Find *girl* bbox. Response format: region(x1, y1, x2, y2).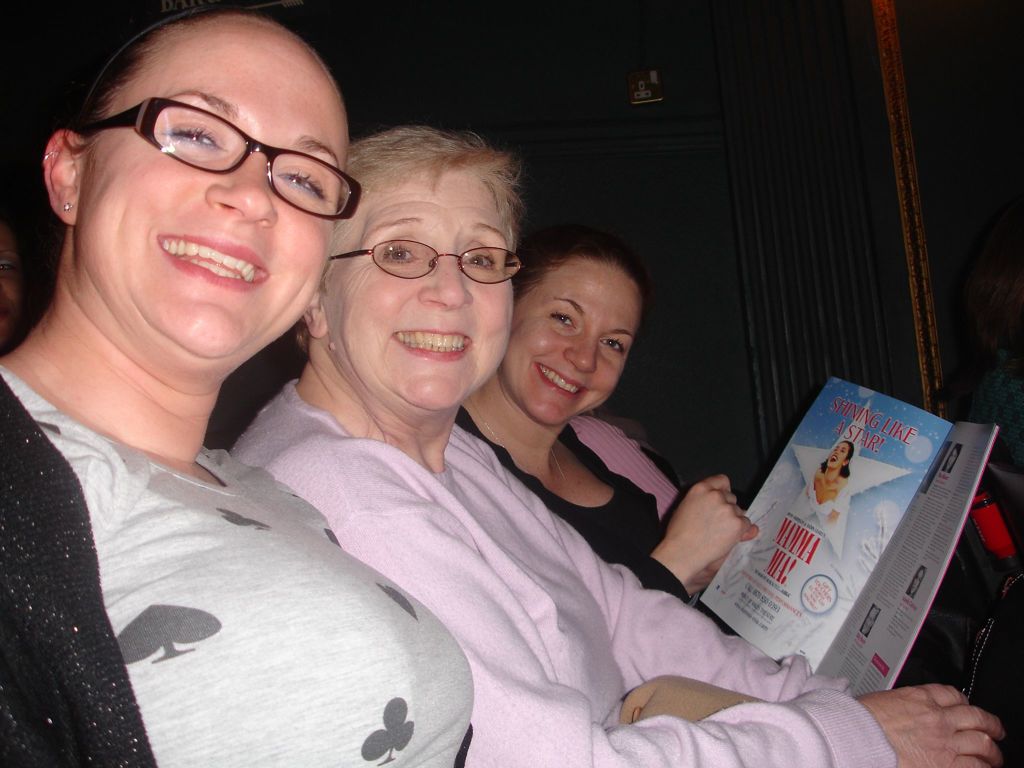
region(450, 222, 826, 678).
